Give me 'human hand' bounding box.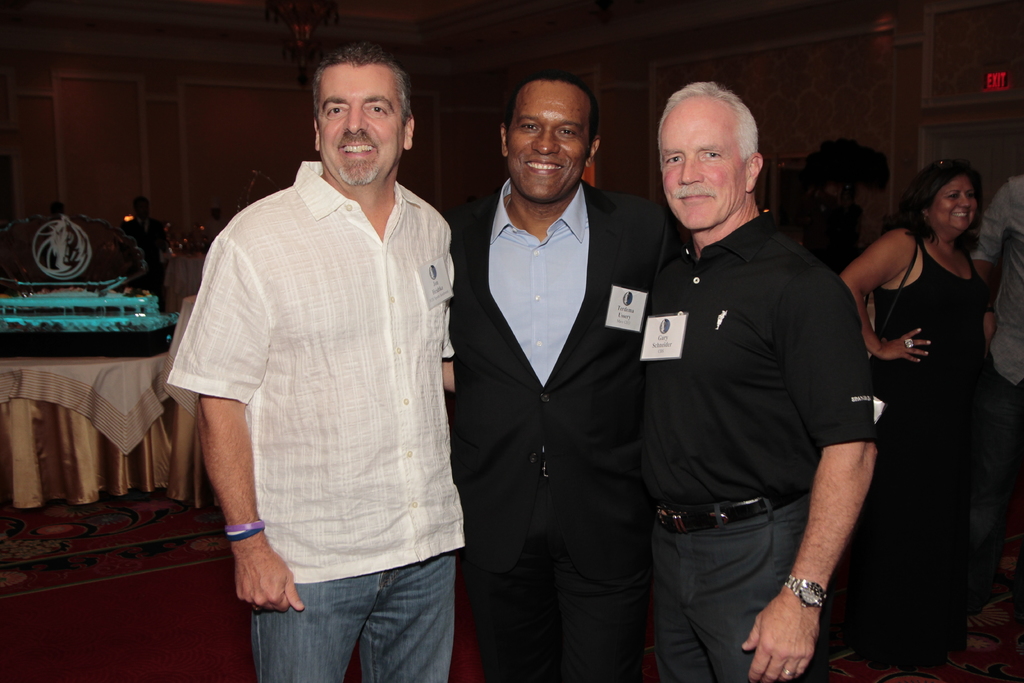
left=881, top=325, right=932, bottom=361.
